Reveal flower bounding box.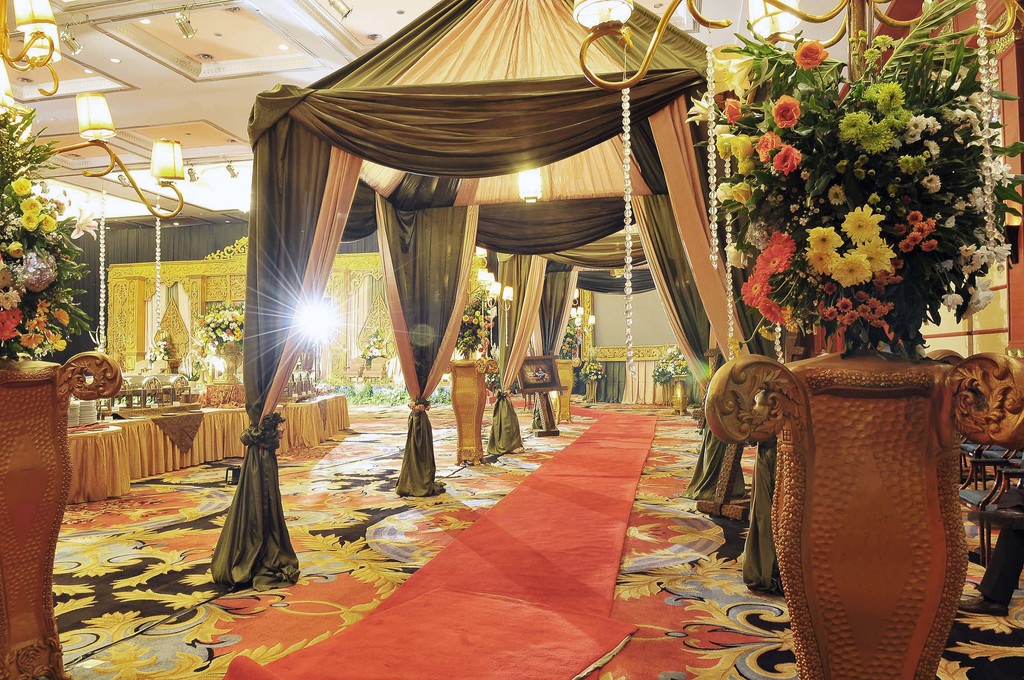
Revealed: (x1=71, y1=209, x2=100, y2=244).
